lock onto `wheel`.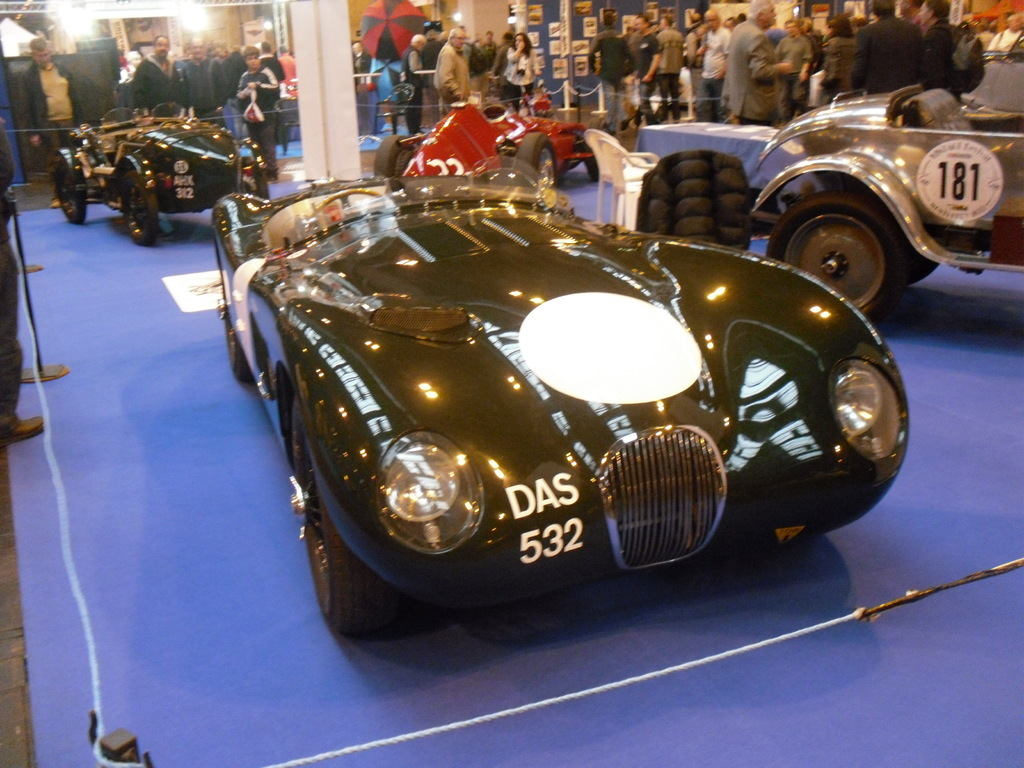
Locked: crop(585, 155, 597, 186).
